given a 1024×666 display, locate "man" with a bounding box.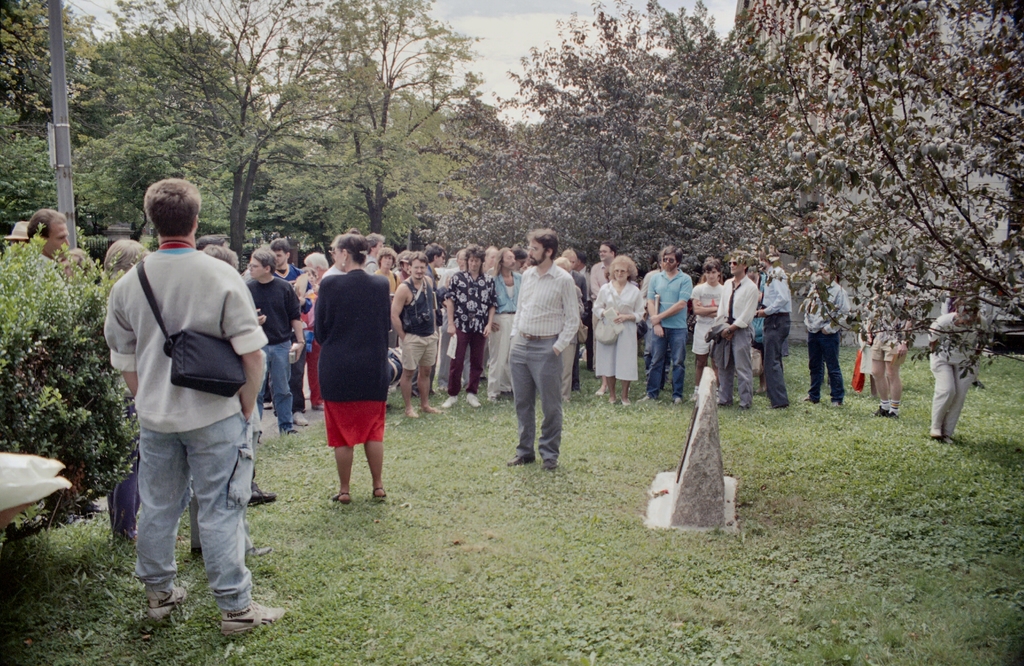
Located: rect(643, 244, 695, 404).
